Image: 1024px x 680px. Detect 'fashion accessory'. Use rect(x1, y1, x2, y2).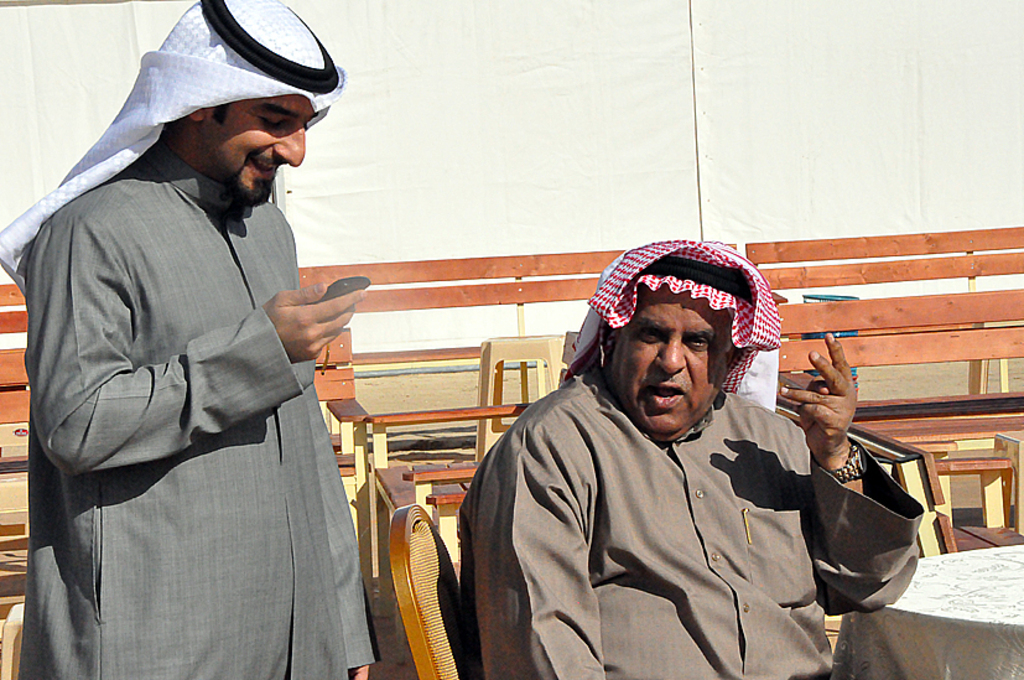
rect(556, 237, 781, 398).
